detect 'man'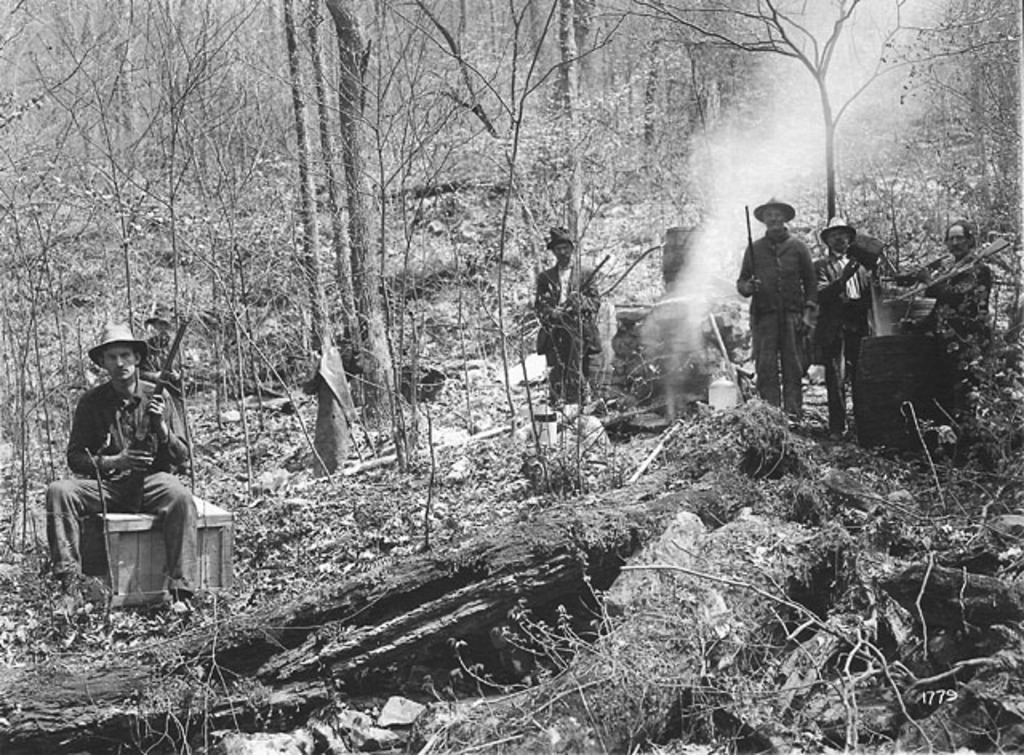
crop(920, 222, 998, 424)
